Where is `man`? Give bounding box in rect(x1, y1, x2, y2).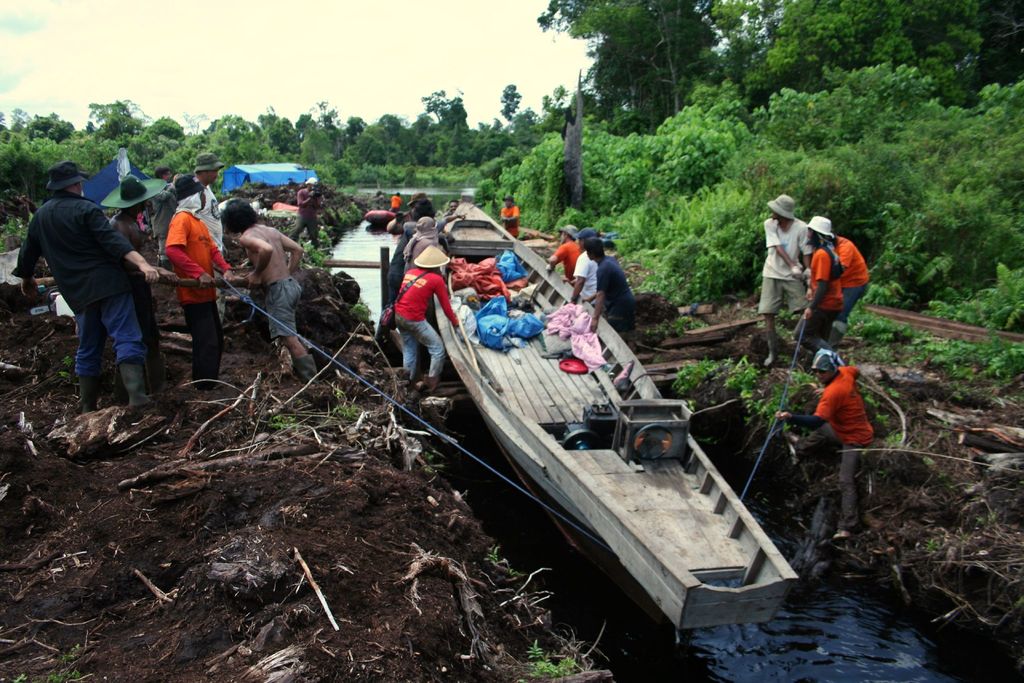
rect(108, 174, 156, 390).
